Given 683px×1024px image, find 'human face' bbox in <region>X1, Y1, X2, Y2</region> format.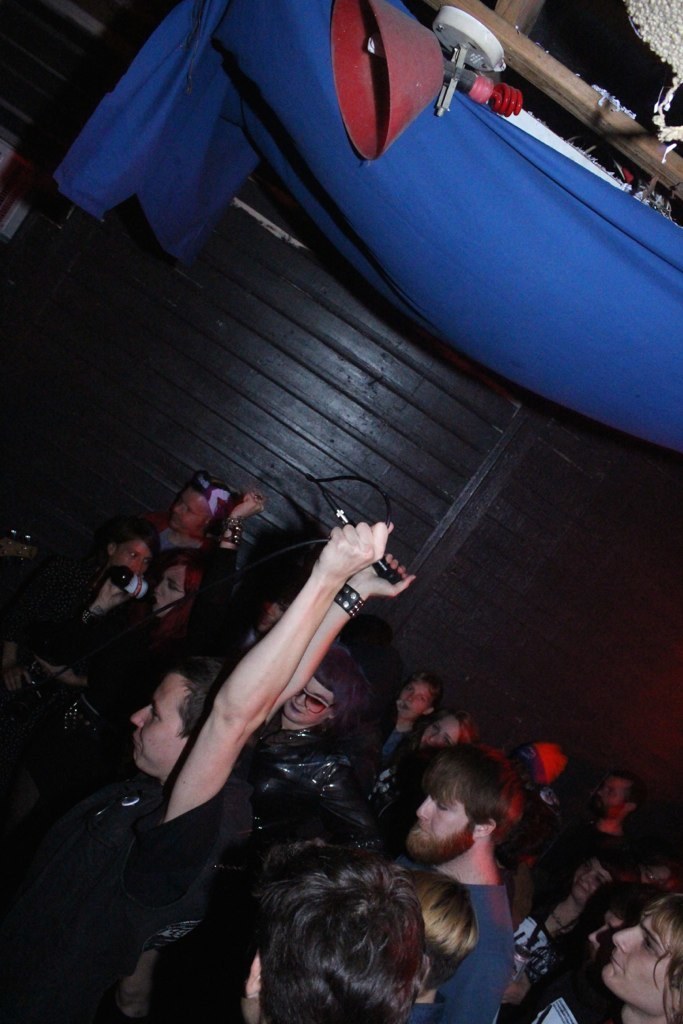
<region>126, 538, 154, 567</region>.
